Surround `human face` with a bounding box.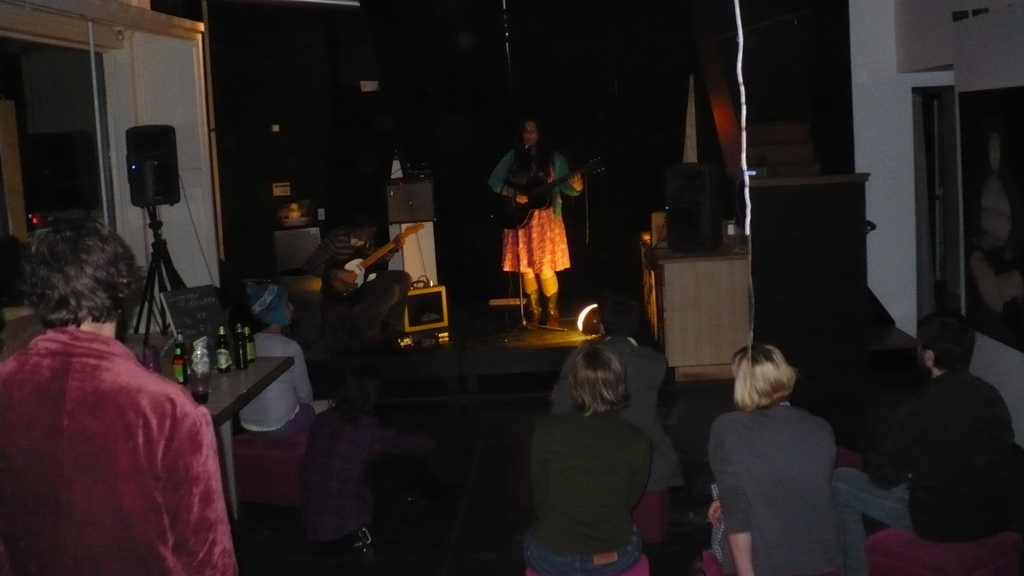
522,122,536,146.
